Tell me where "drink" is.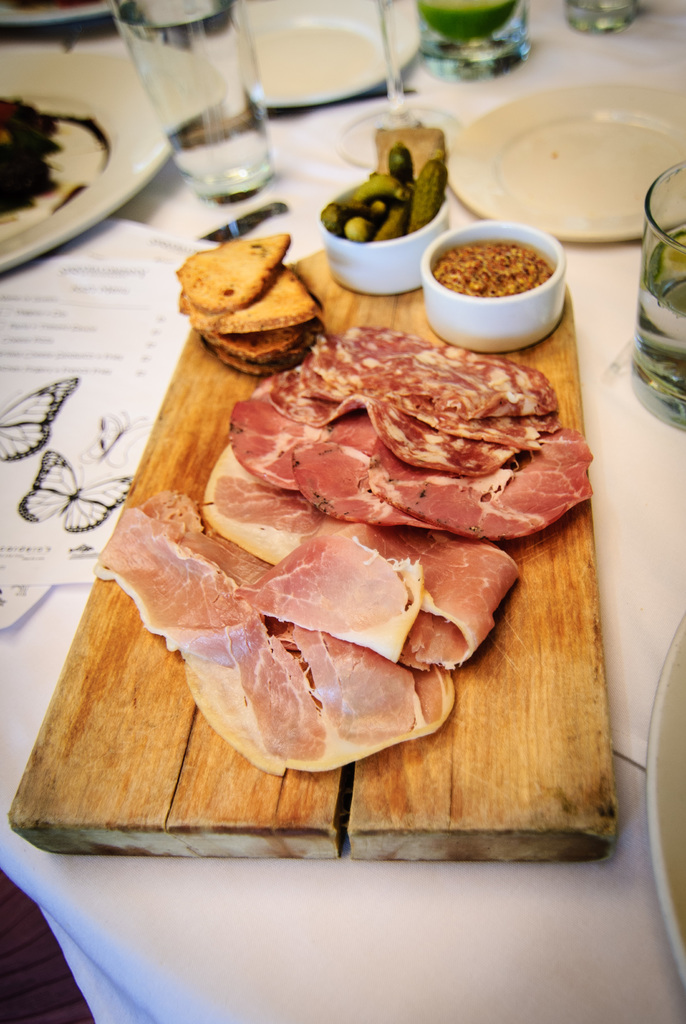
"drink" is at 633:159:685:433.
